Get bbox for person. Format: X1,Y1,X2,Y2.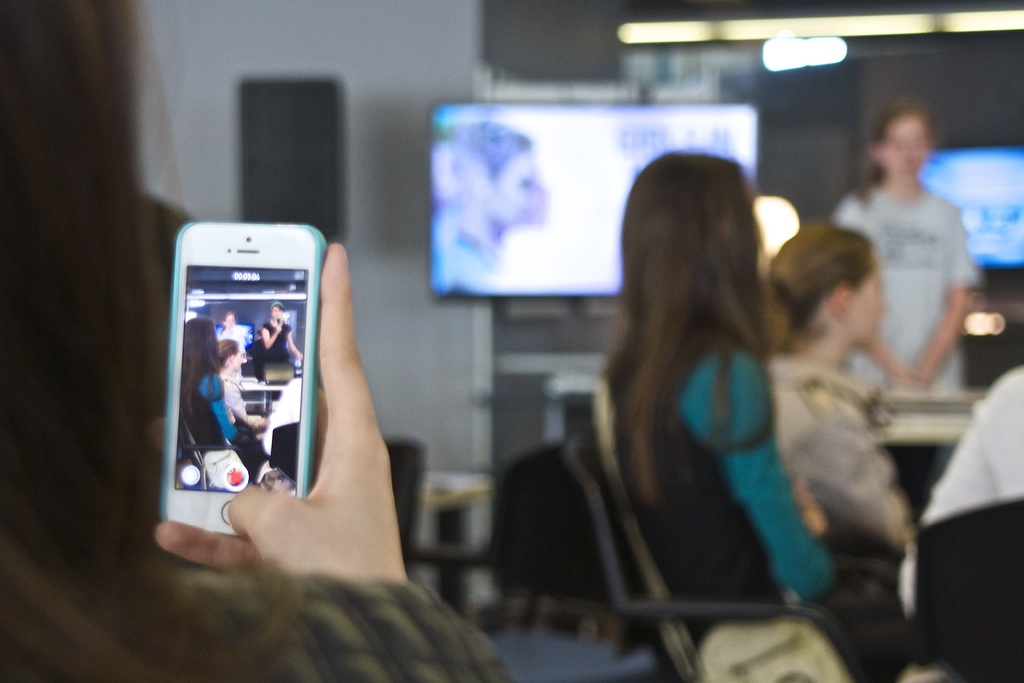
897,365,1023,619.
